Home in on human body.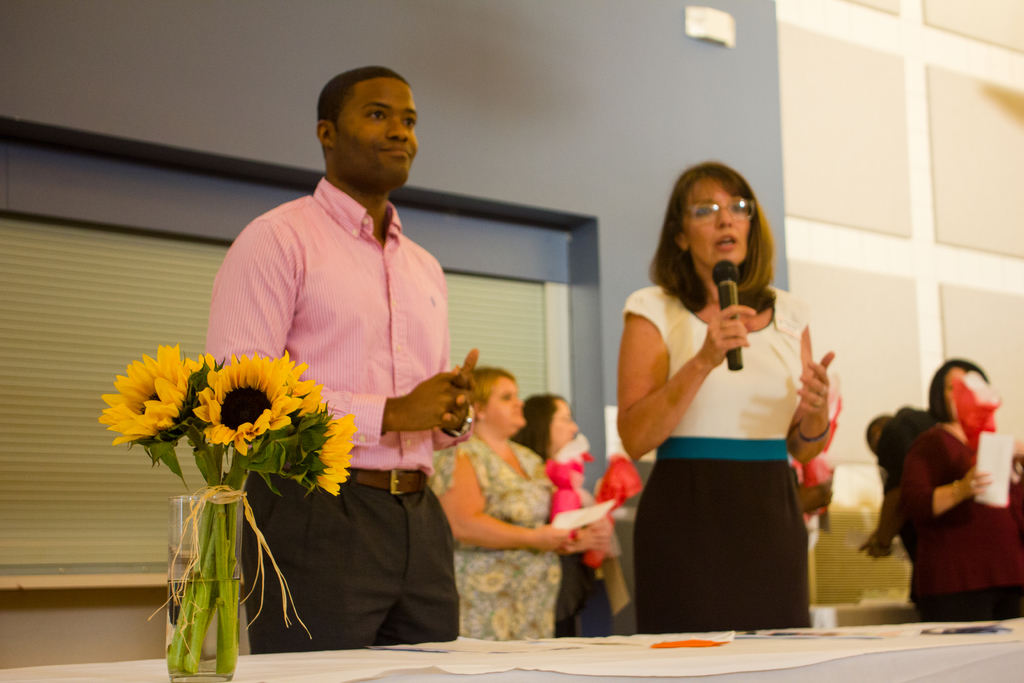
Homed in at pyautogui.locateOnScreen(204, 176, 476, 648).
